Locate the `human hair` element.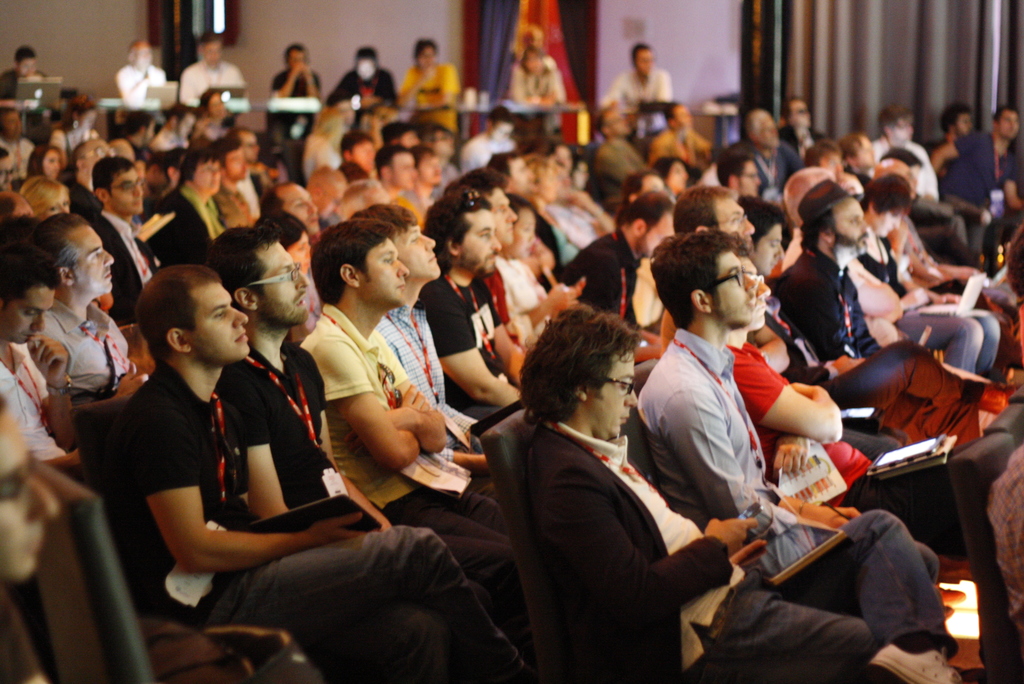
Element bbox: bbox(735, 200, 786, 244).
